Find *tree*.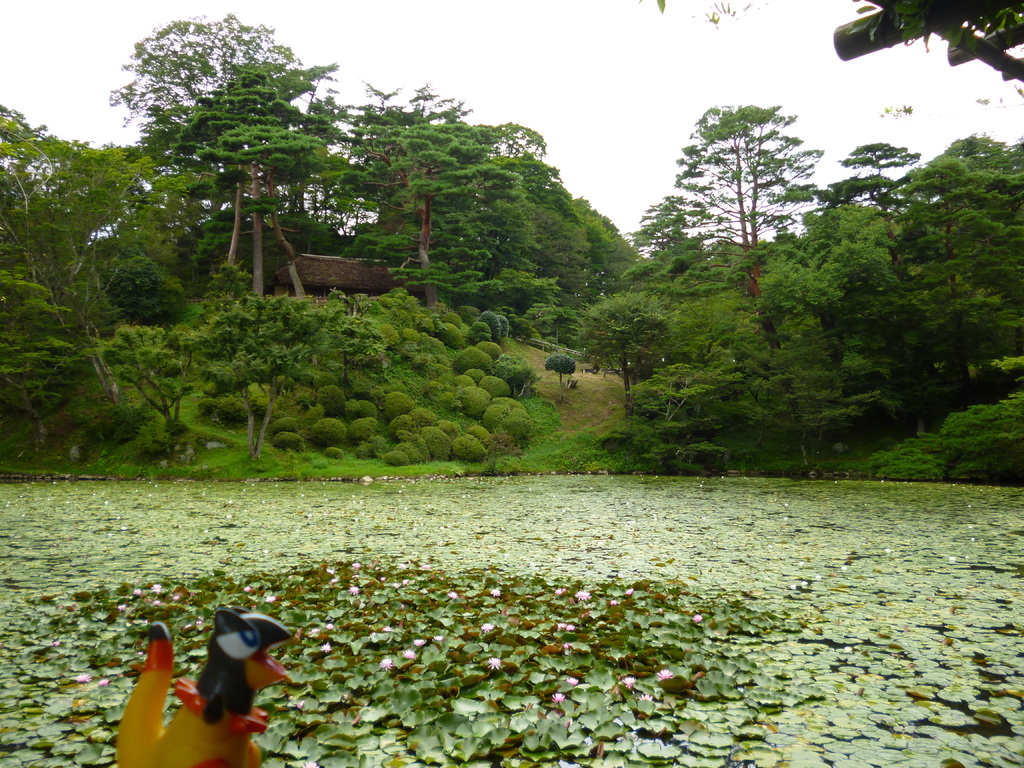
bbox=(192, 58, 353, 305).
